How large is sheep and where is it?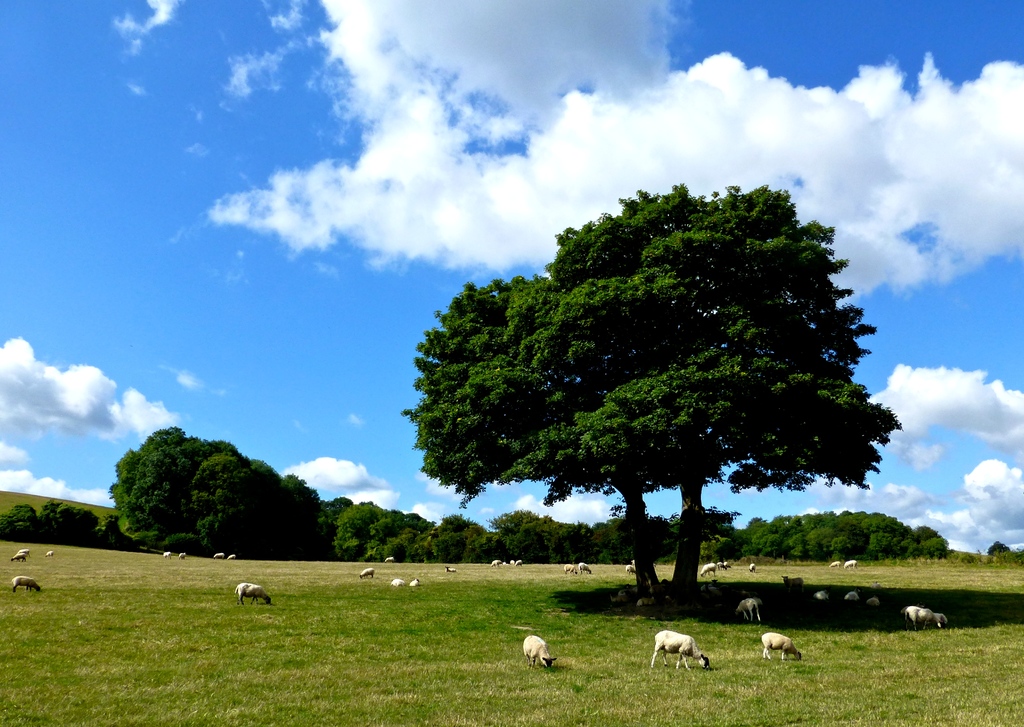
Bounding box: [515, 559, 521, 566].
